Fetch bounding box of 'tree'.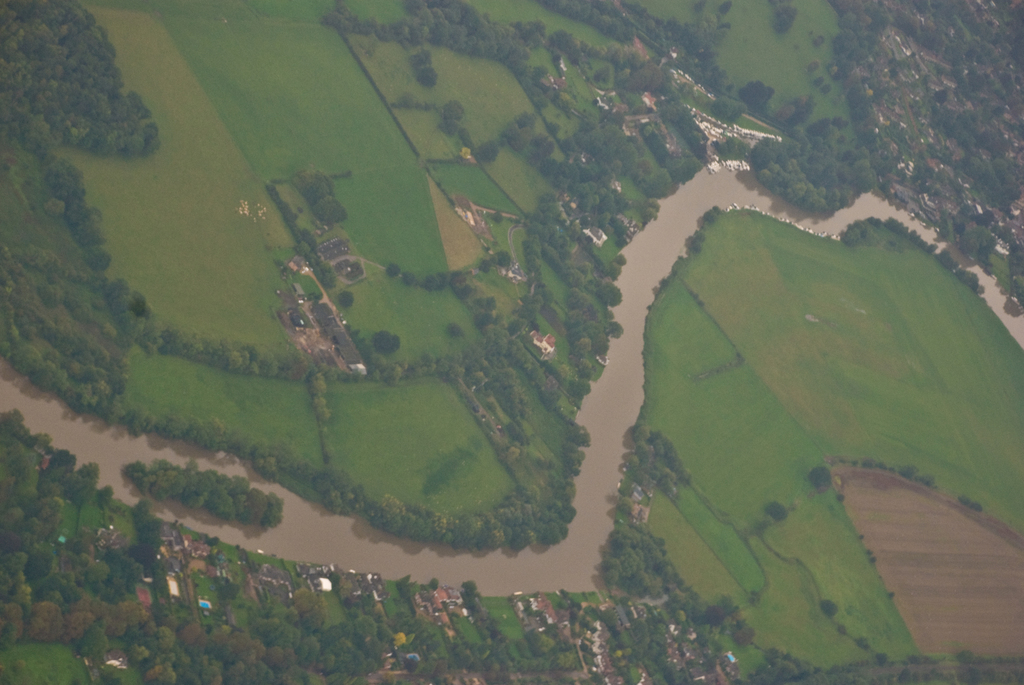
Bbox: 741/100/890/223.
